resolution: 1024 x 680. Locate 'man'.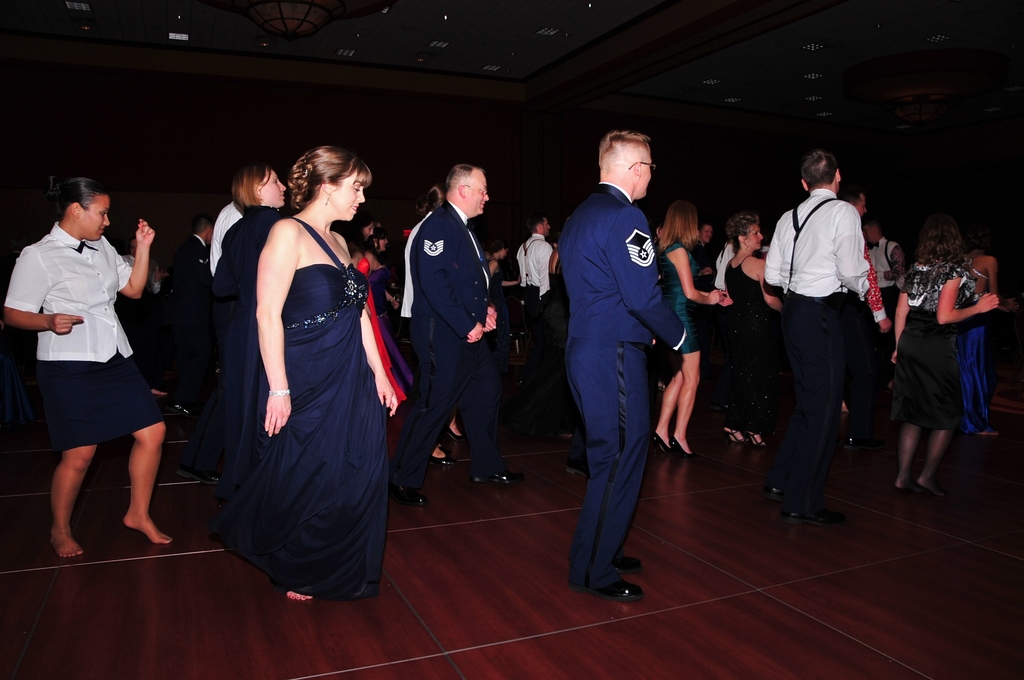
513:213:559:392.
